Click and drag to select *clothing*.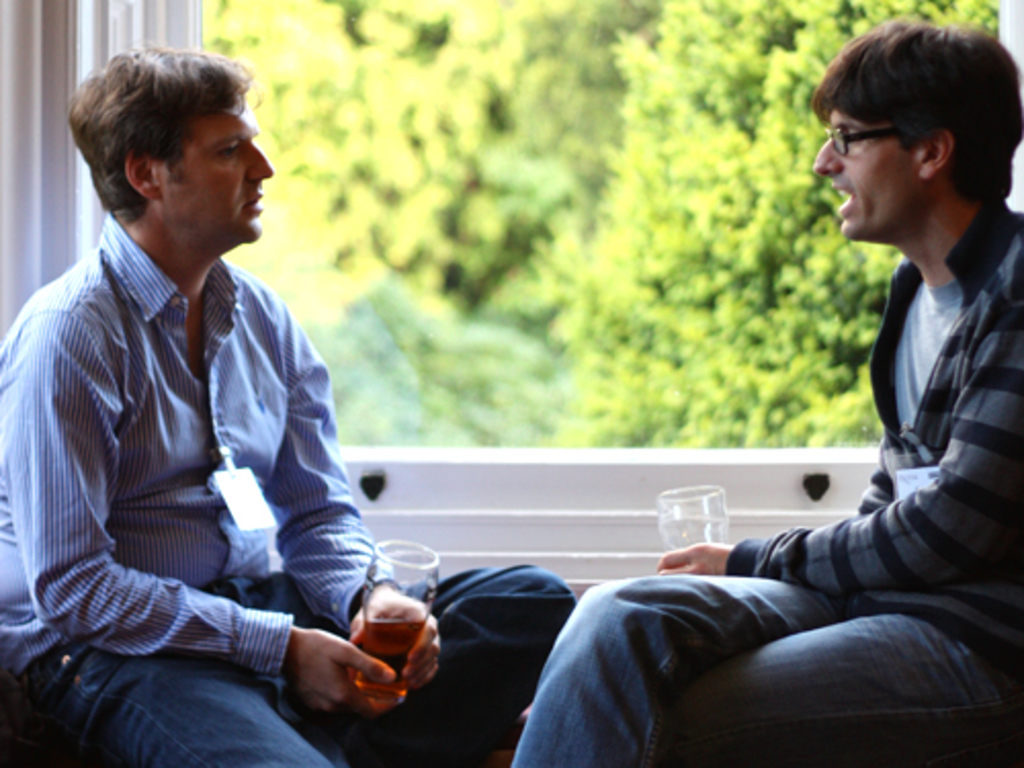
Selection: {"x1": 514, "y1": 199, "x2": 1022, "y2": 766}.
